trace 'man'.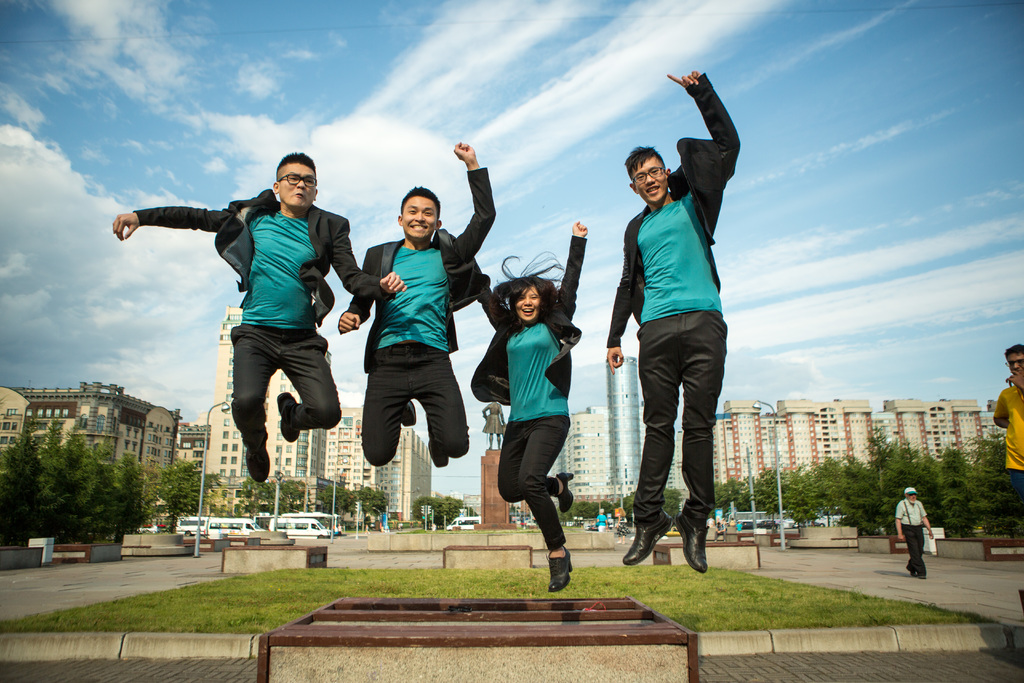
Traced to (109, 147, 409, 484).
